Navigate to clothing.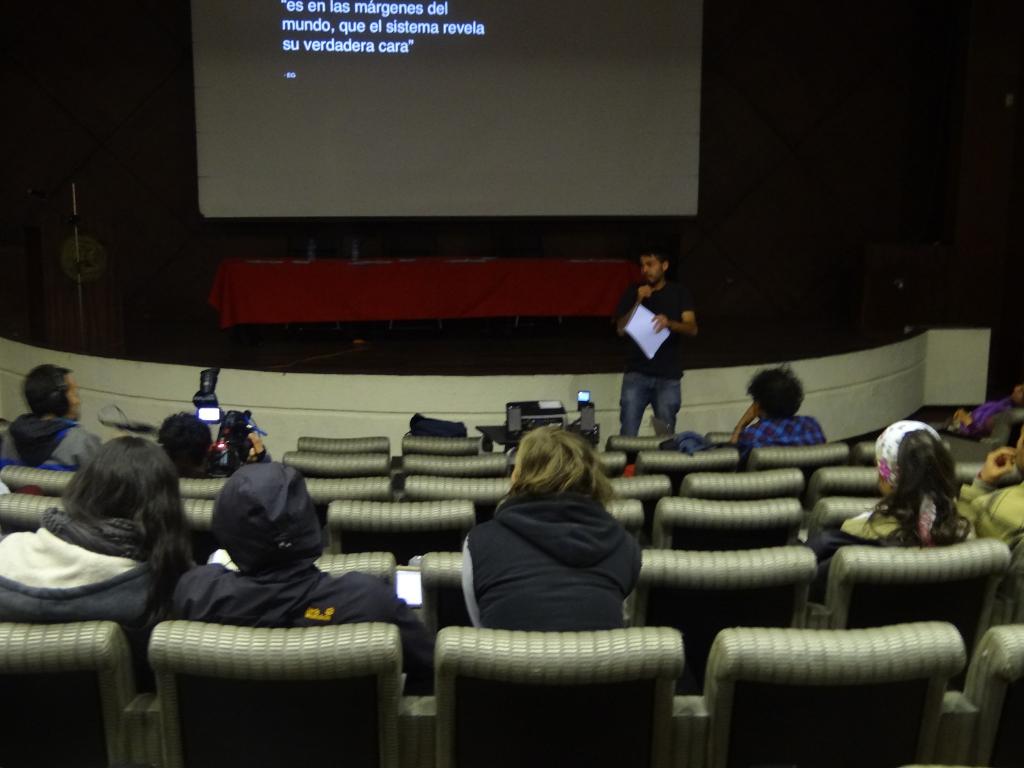
Navigation target: x1=809, y1=495, x2=960, y2=573.
